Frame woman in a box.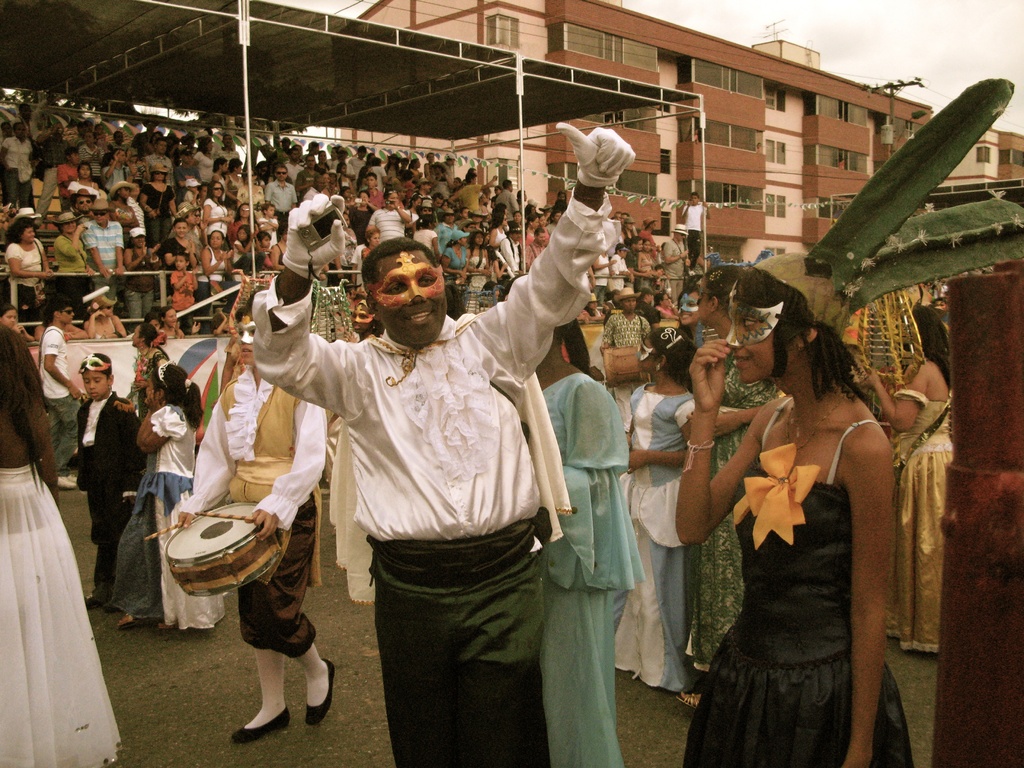
bbox=(236, 166, 264, 210).
